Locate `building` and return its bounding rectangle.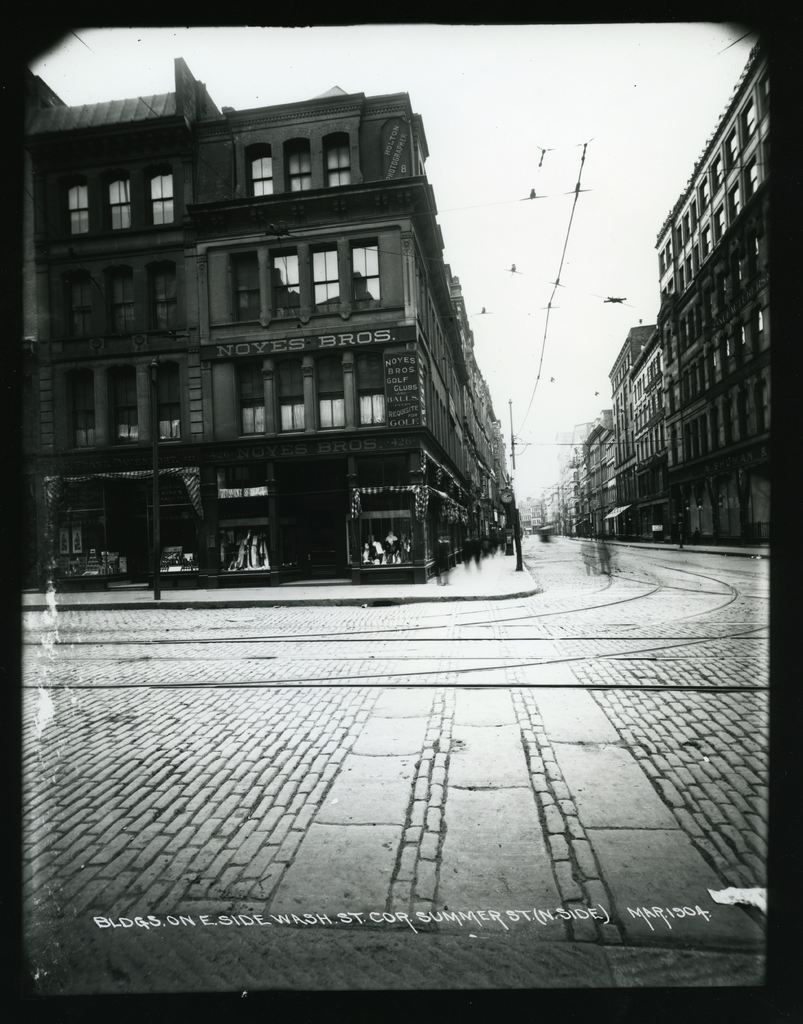
bbox=(575, 416, 620, 536).
